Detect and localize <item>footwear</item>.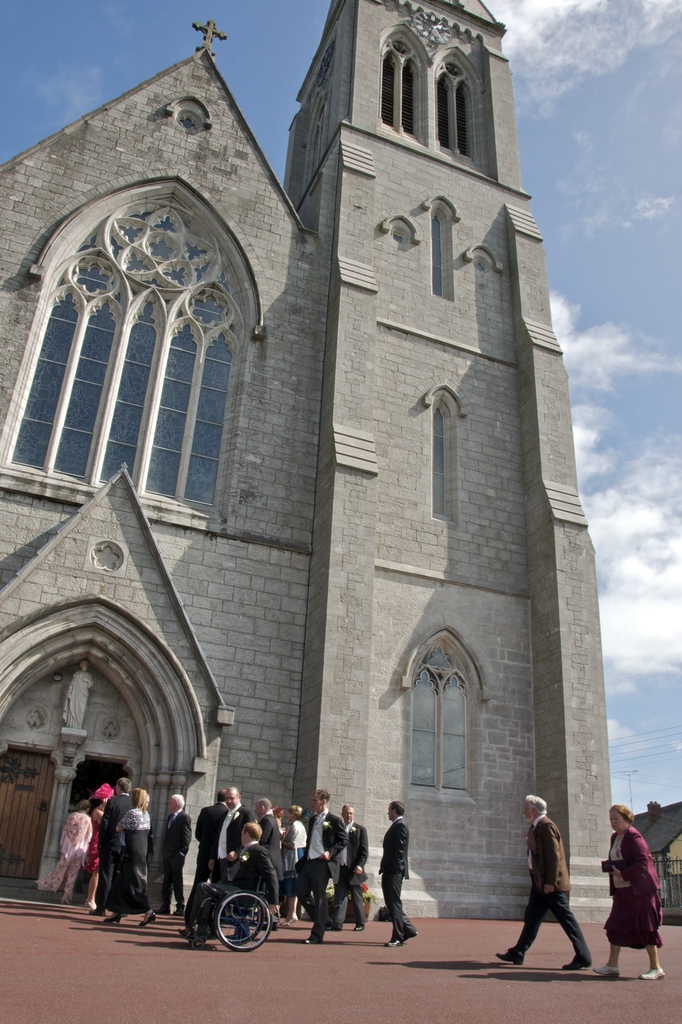
Localized at {"left": 172, "top": 910, "right": 181, "bottom": 917}.
